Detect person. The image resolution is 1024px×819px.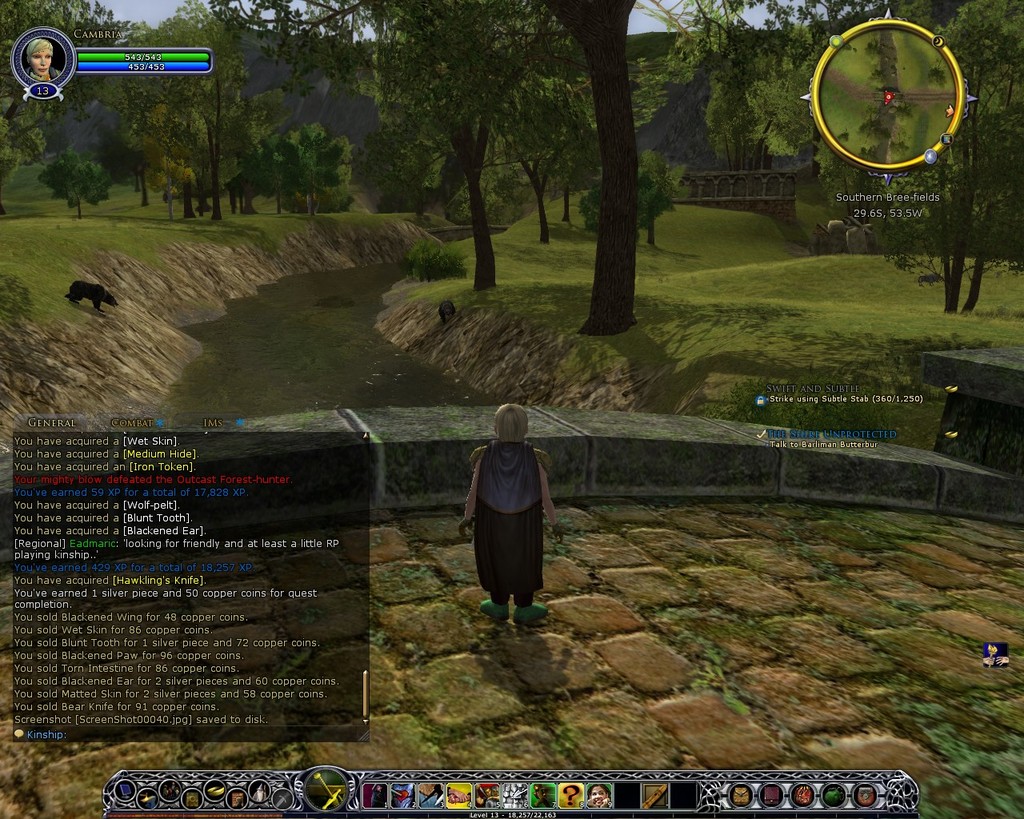
{"left": 585, "top": 780, "right": 614, "bottom": 811}.
